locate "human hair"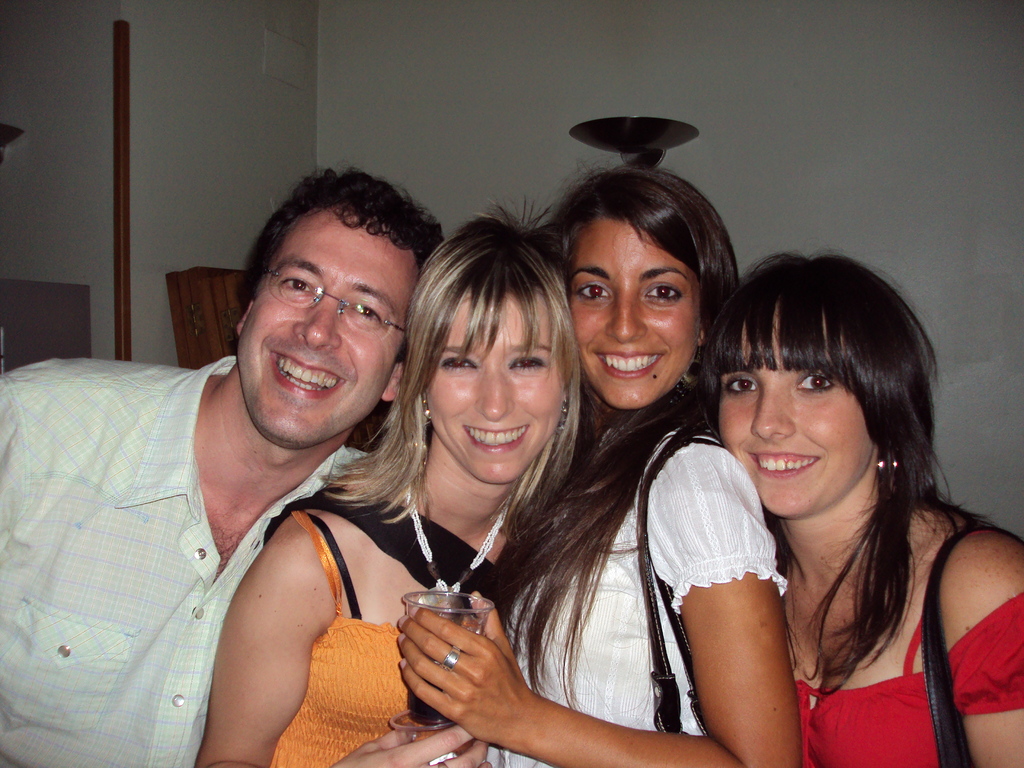
bbox=[477, 155, 748, 716]
